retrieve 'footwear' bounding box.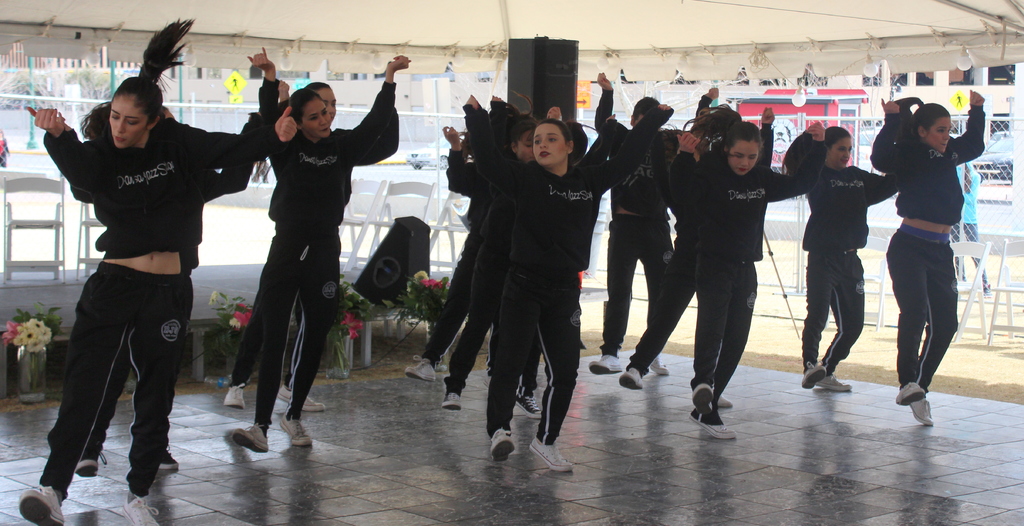
Bounding box: 588:352:625:376.
